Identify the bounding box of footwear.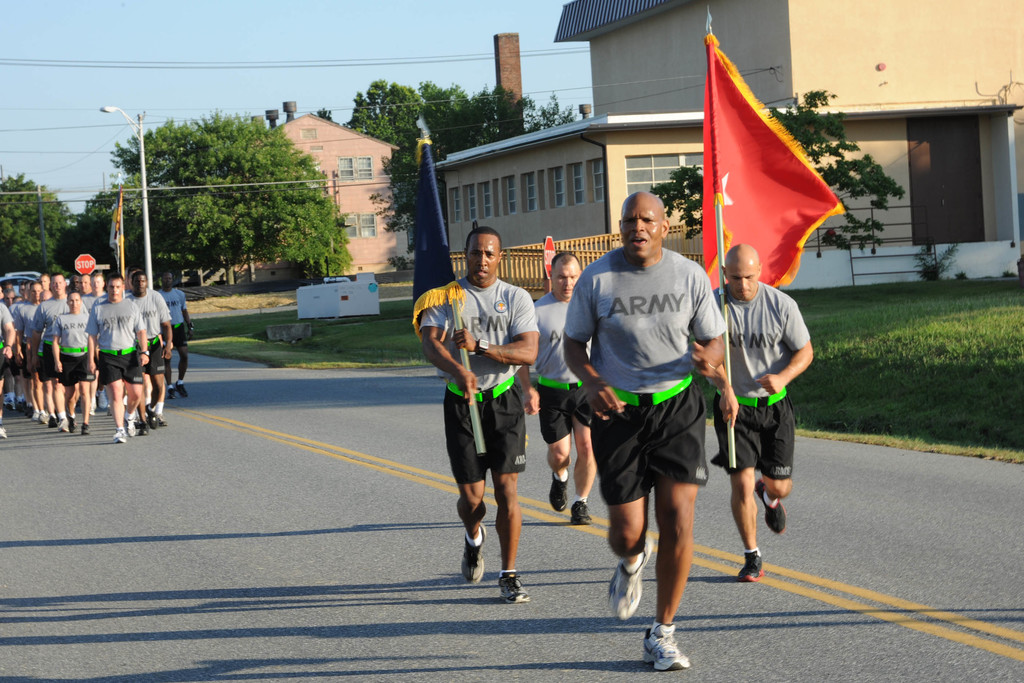
bbox=(755, 477, 792, 536).
